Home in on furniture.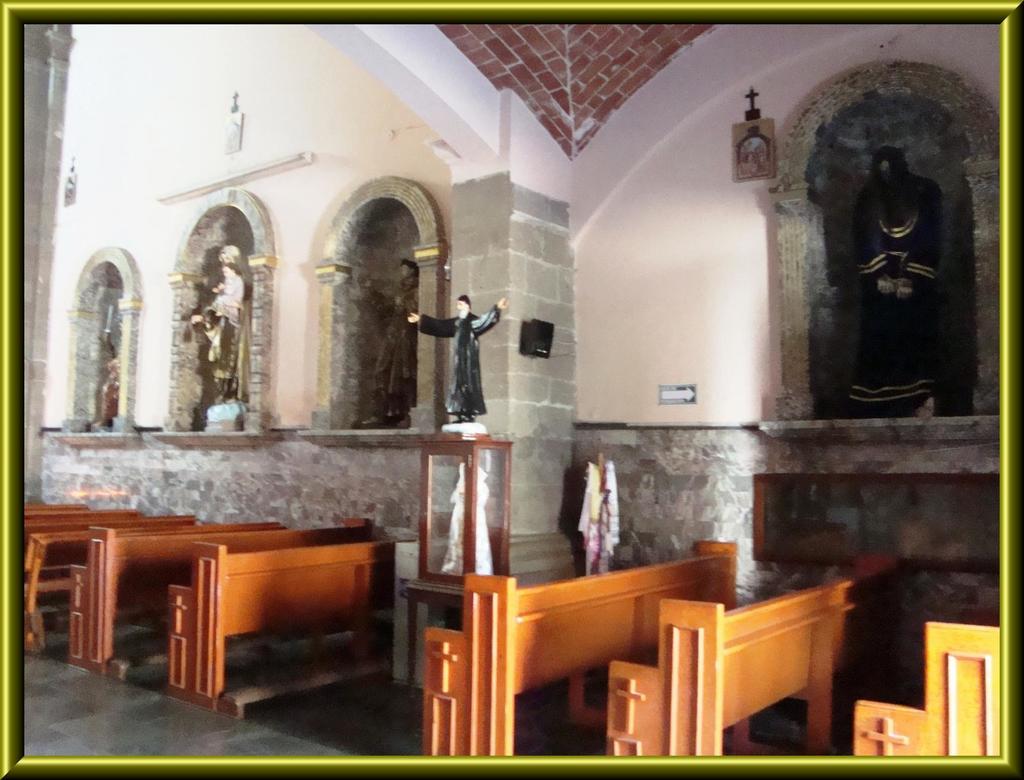
Homed in at select_region(63, 516, 365, 680).
